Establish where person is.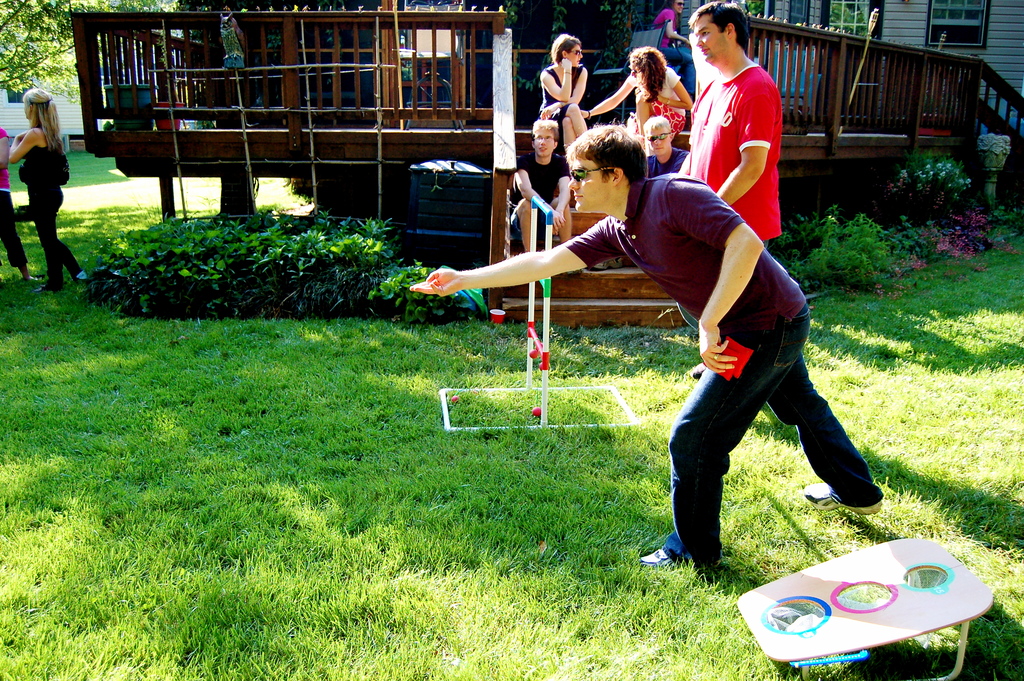
Established at 9, 83, 89, 300.
